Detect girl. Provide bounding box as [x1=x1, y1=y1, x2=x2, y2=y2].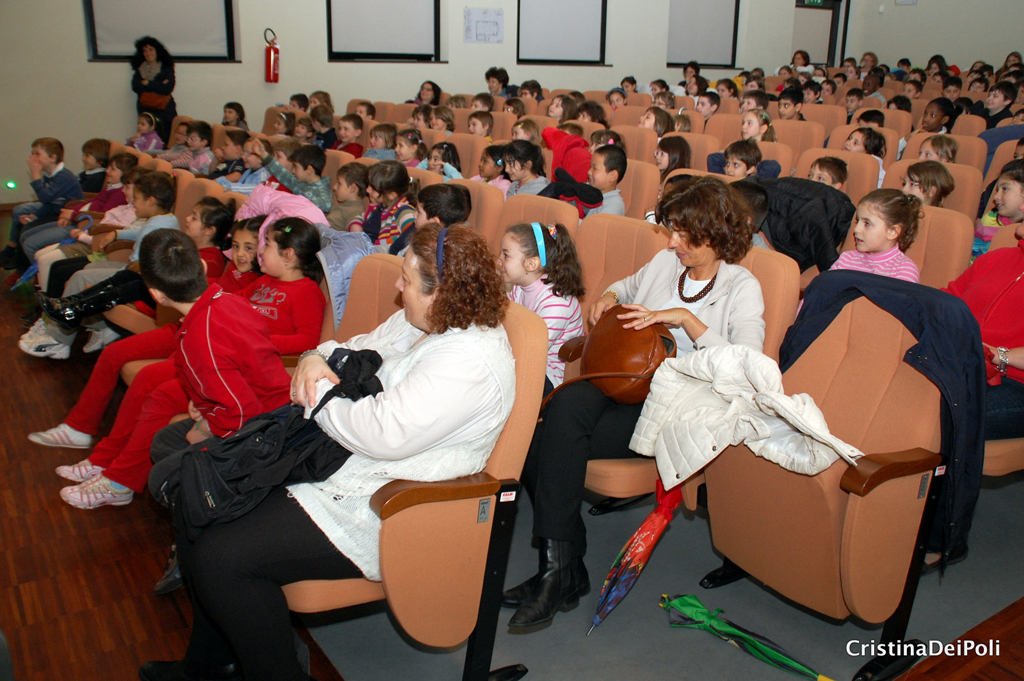
[x1=326, y1=163, x2=368, y2=233].
